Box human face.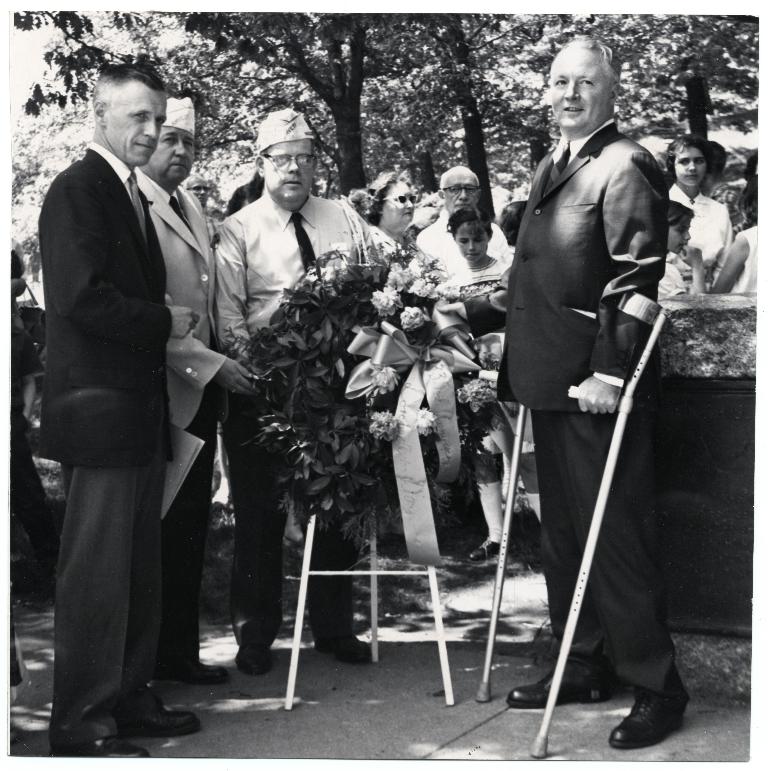
detection(382, 179, 416, 225).
